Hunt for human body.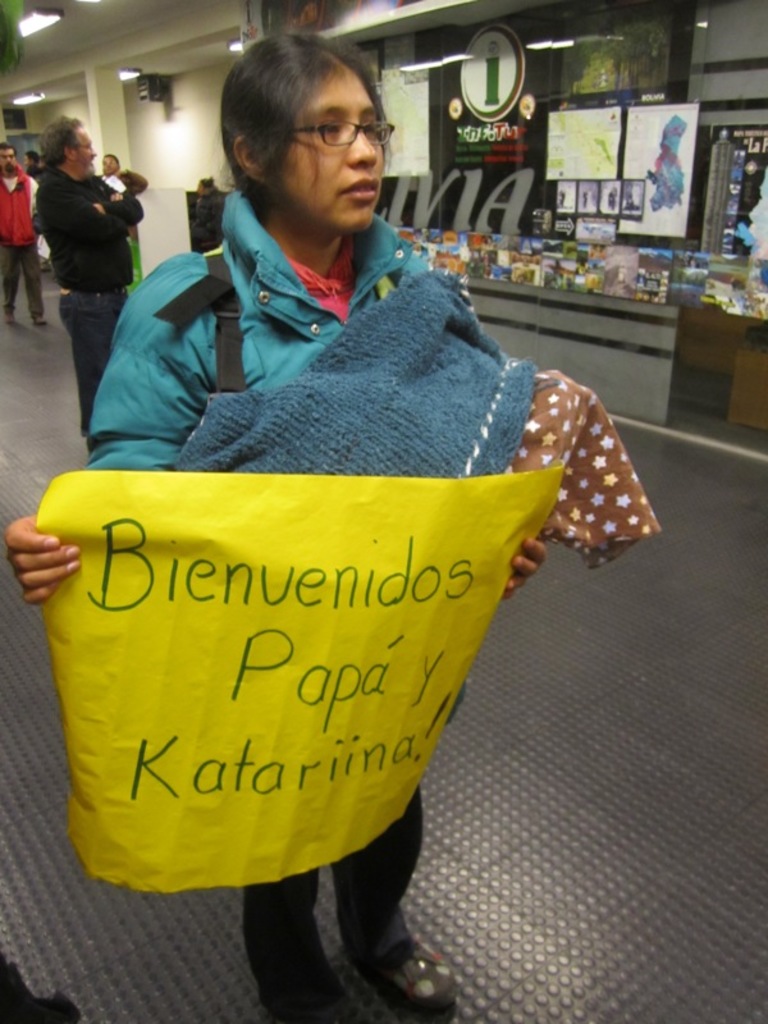
Hunted down at detection(0, 166, 51, 328).
